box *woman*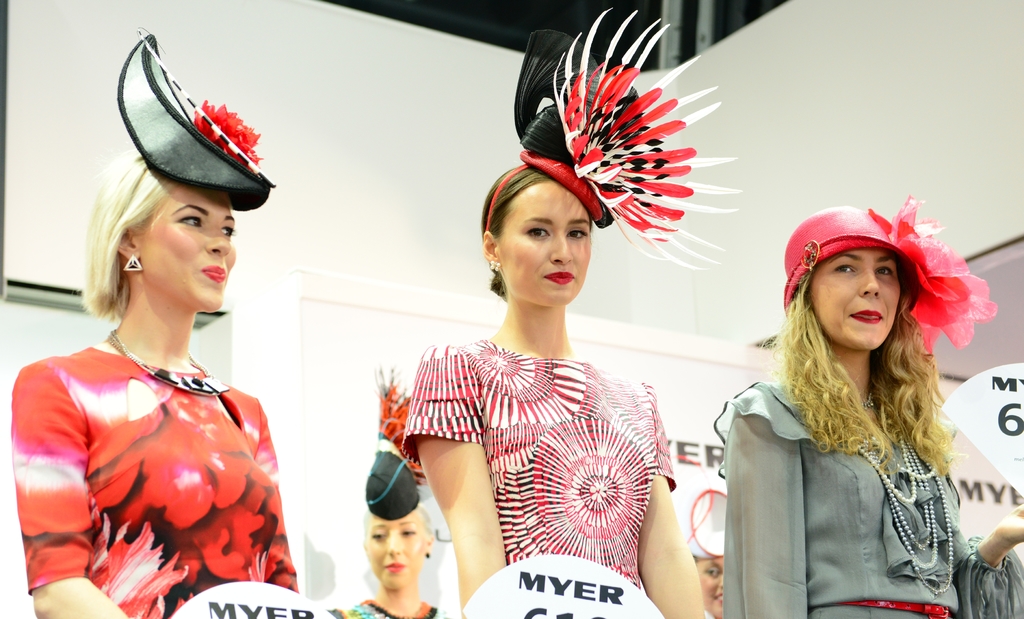
l=397, t=7, r=739, b=618
